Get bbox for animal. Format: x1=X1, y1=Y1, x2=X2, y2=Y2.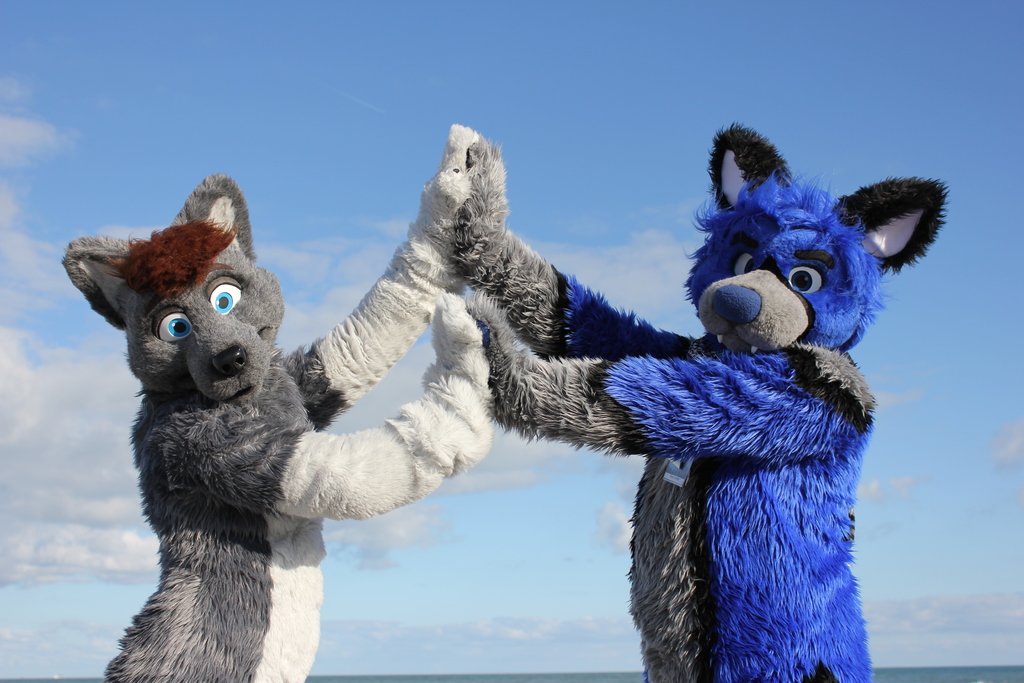
x1=449, y1=120, x2=955, y2=682.
